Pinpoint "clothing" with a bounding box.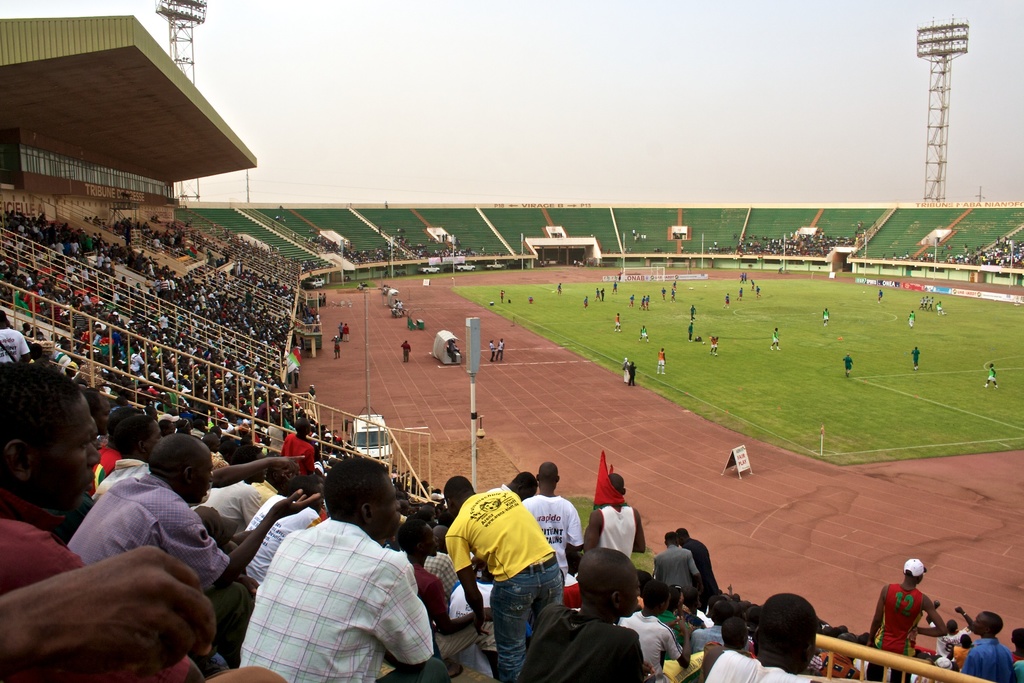
(left=650, top=547, right=698, bottom=597).
